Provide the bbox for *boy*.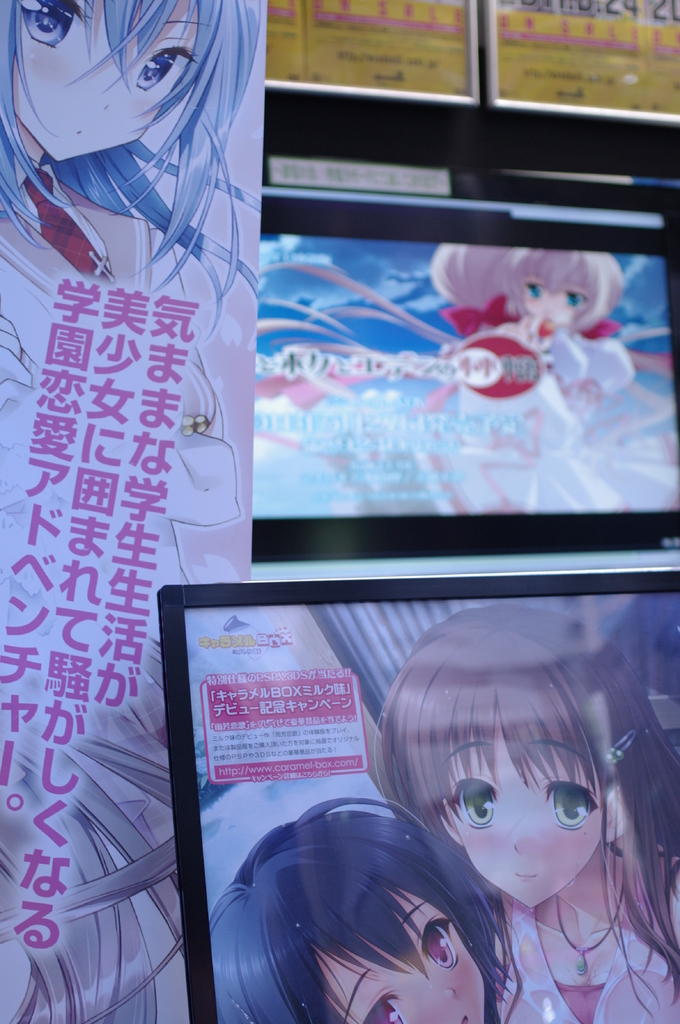
208 797 514 1023.
